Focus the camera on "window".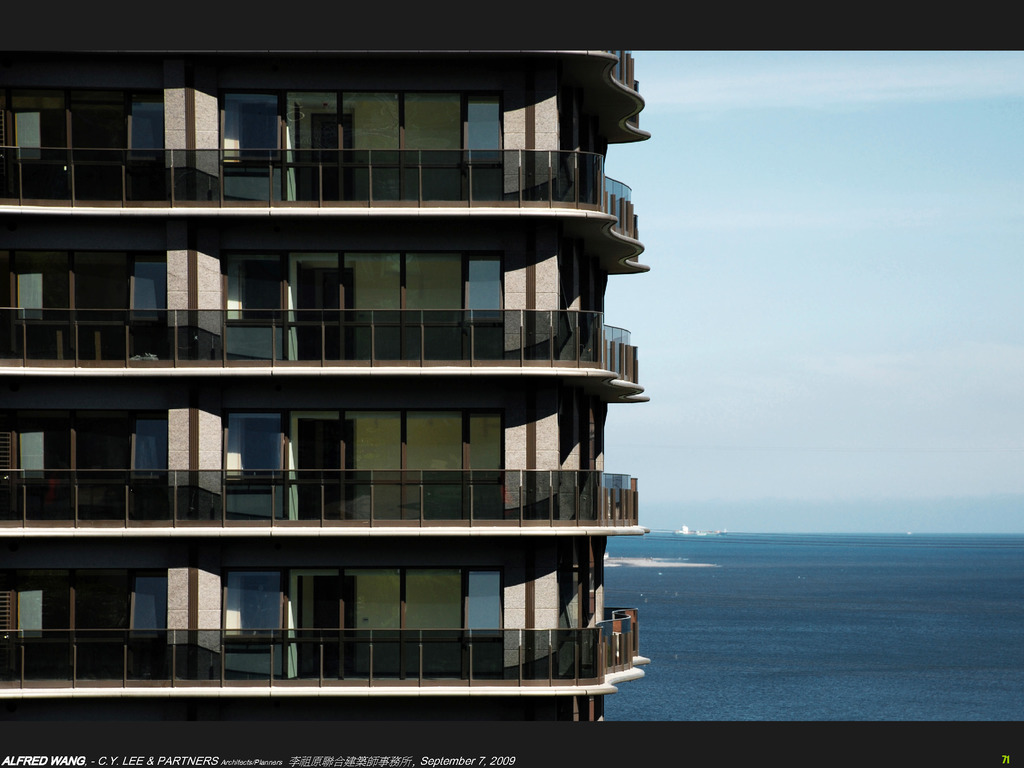
Focus region: bbox=[463, 261, 504, 318].
